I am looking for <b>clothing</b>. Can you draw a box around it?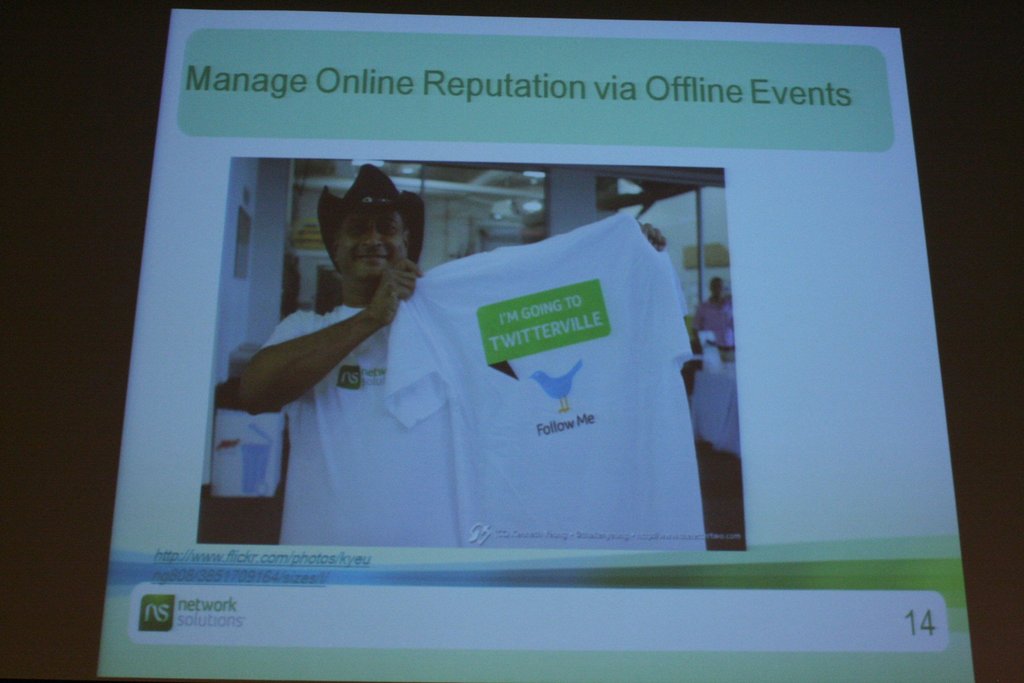
Sure, the bounding box is left=691, top=289, right=737, bottom=354.
